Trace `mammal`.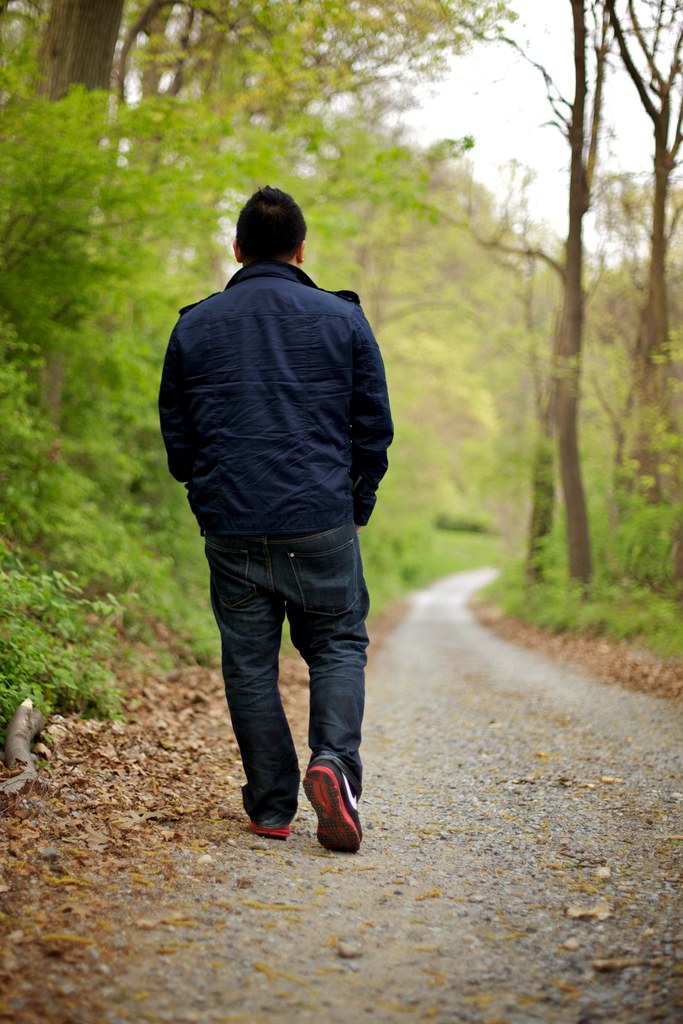
Traced to left=157, top=186, right=393, bottom=852.
